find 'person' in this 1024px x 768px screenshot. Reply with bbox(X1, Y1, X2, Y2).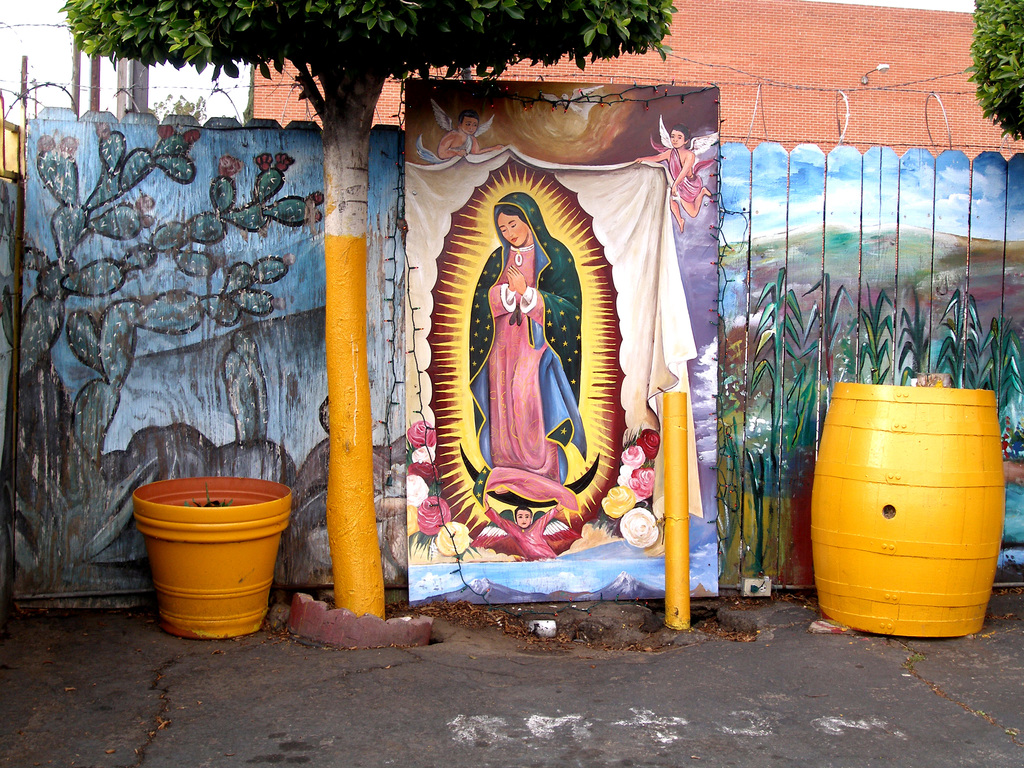
bbox(630, 124, 712, 230).
